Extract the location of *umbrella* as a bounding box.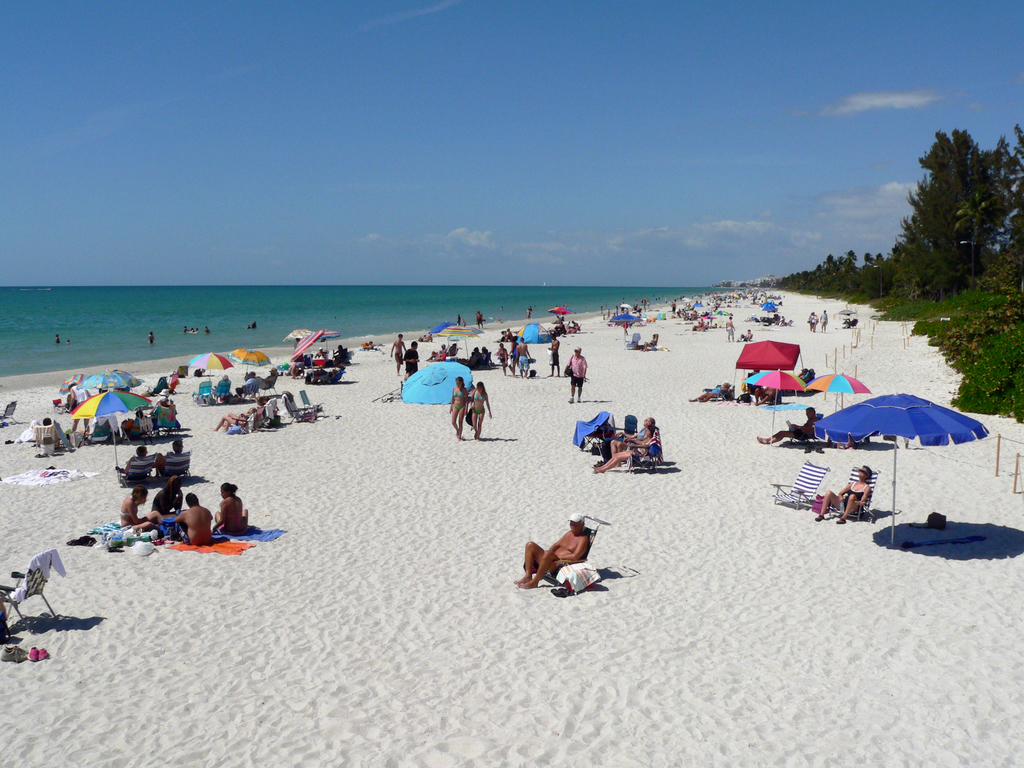
[189, 352, 234, 390].
